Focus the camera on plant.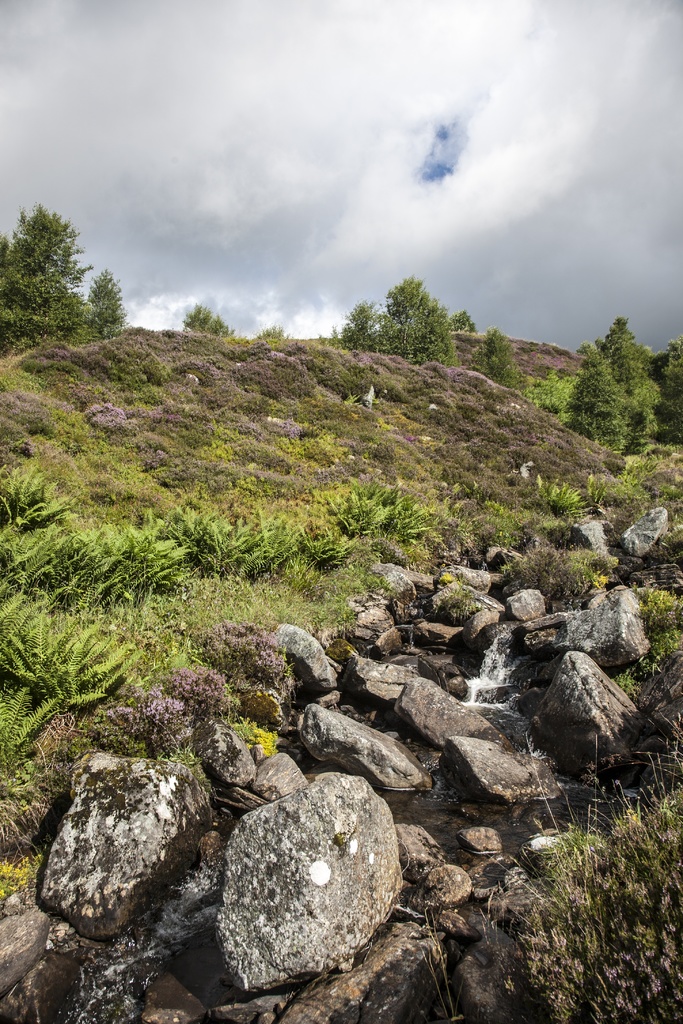
Focus region: rect(531, 365, 580, 415).
